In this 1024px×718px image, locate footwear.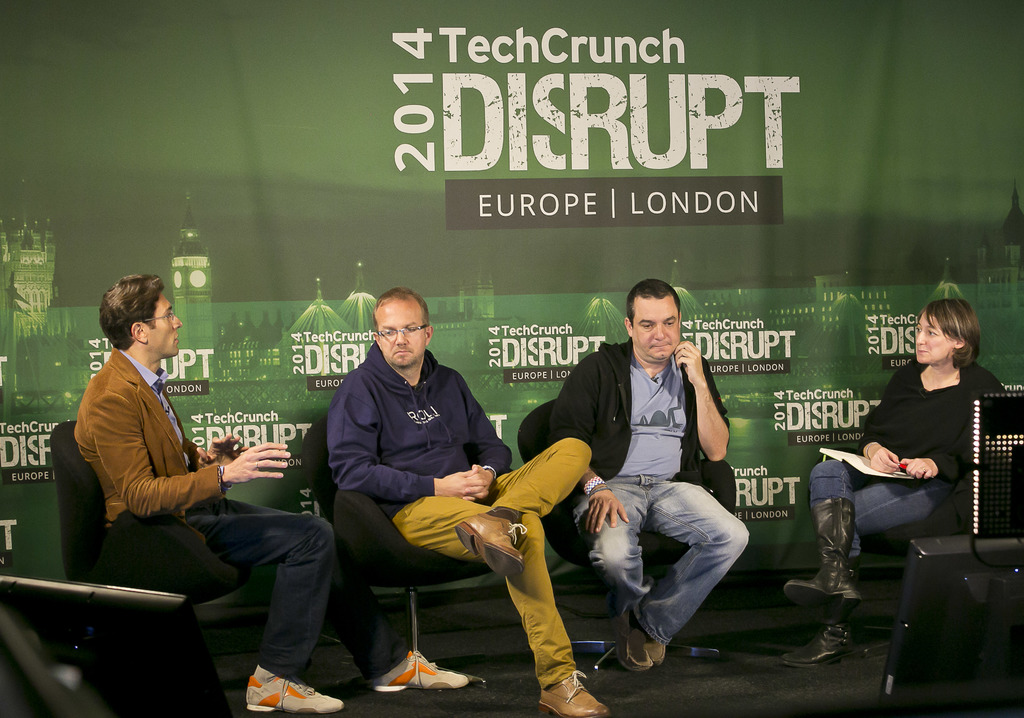
Bounding box: crop(371, 648, 470, 694).
